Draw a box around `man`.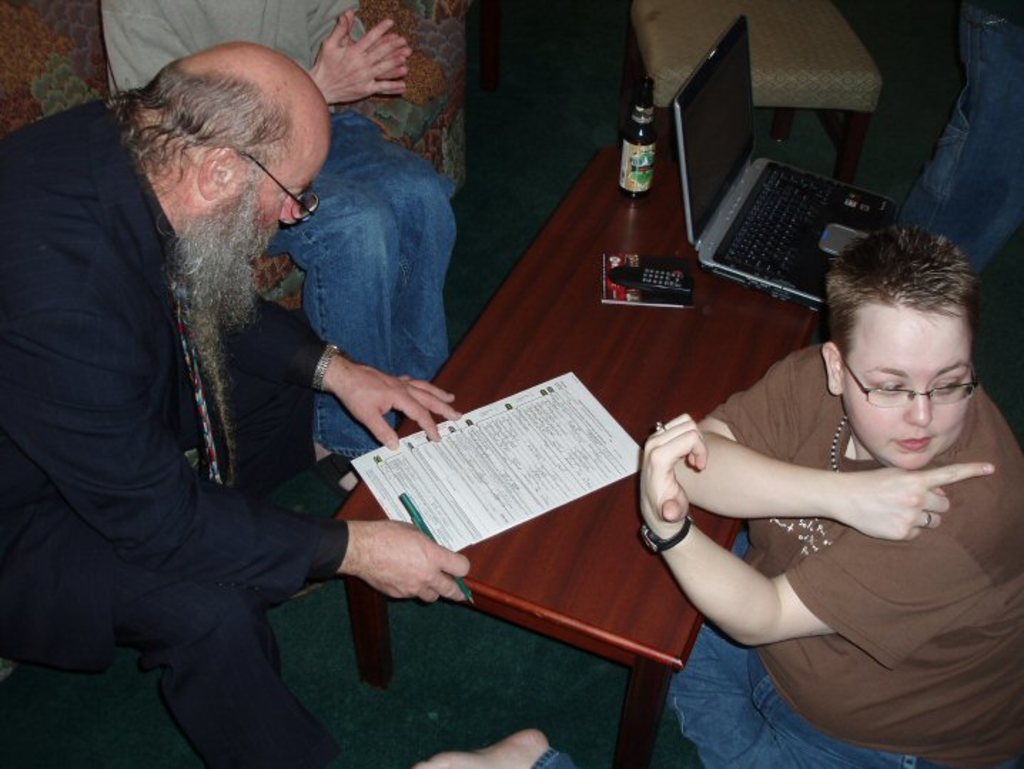
<box>19,1,459,736</box>.
